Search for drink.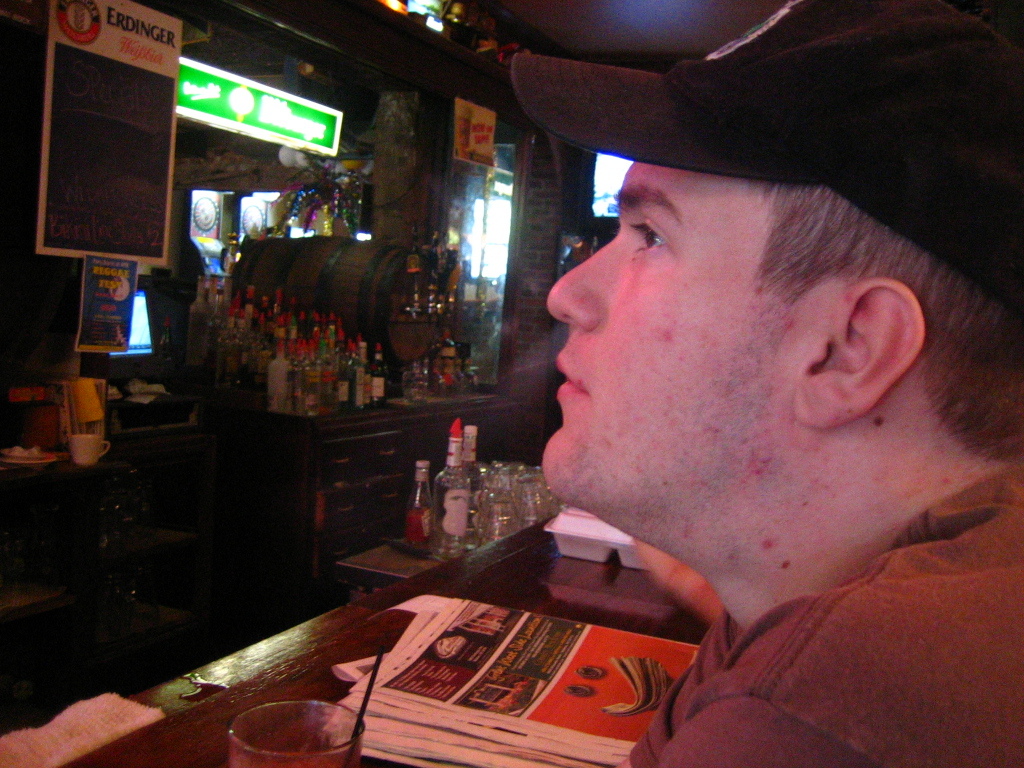
Found at pyautogui.locateOnScreen(256, 315, 270, 379).
